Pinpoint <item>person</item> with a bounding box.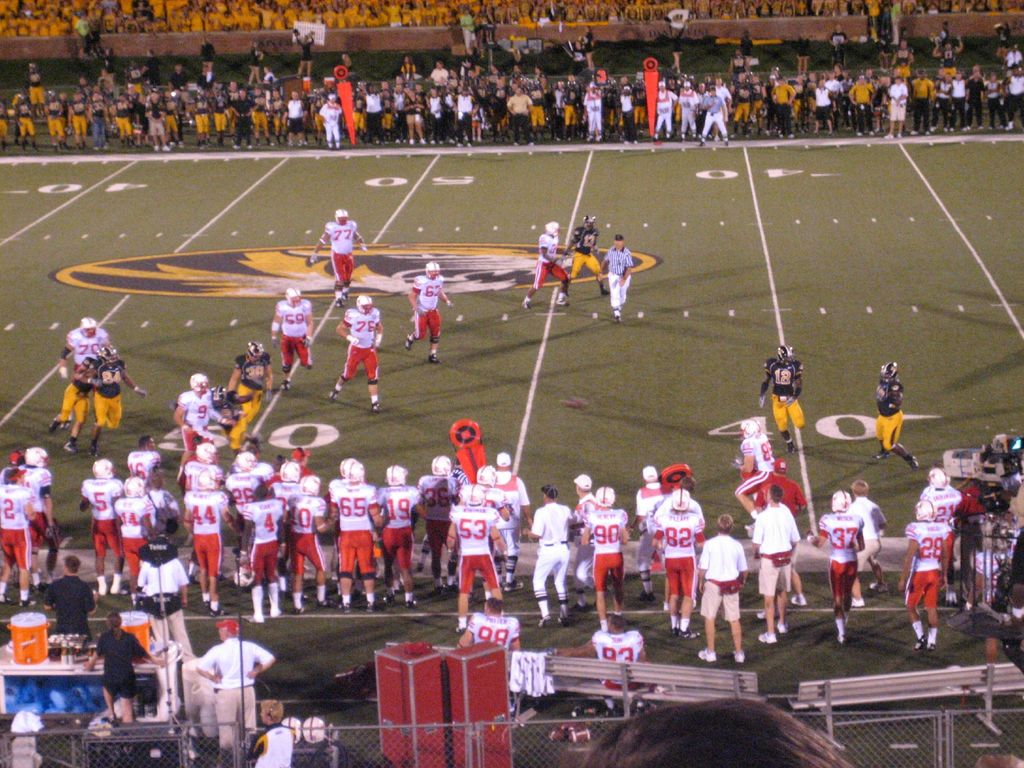
x1=519 y1=220 x2=564 y2=308.
